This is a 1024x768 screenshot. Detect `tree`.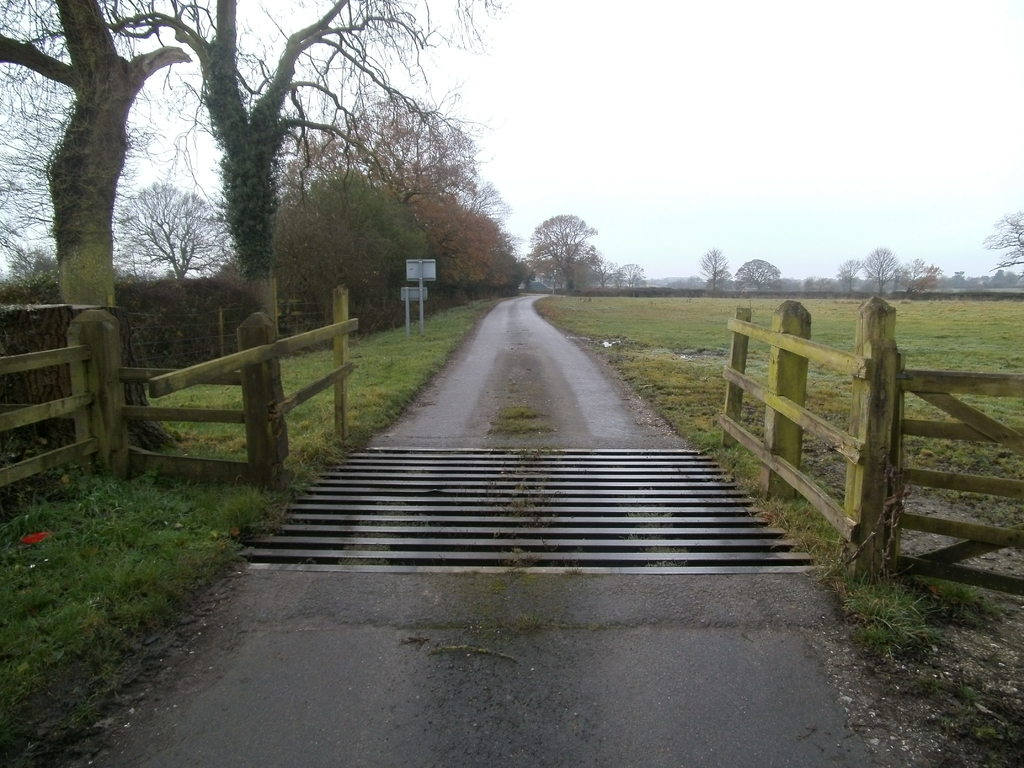
locate(694, 247, 733, 294).
